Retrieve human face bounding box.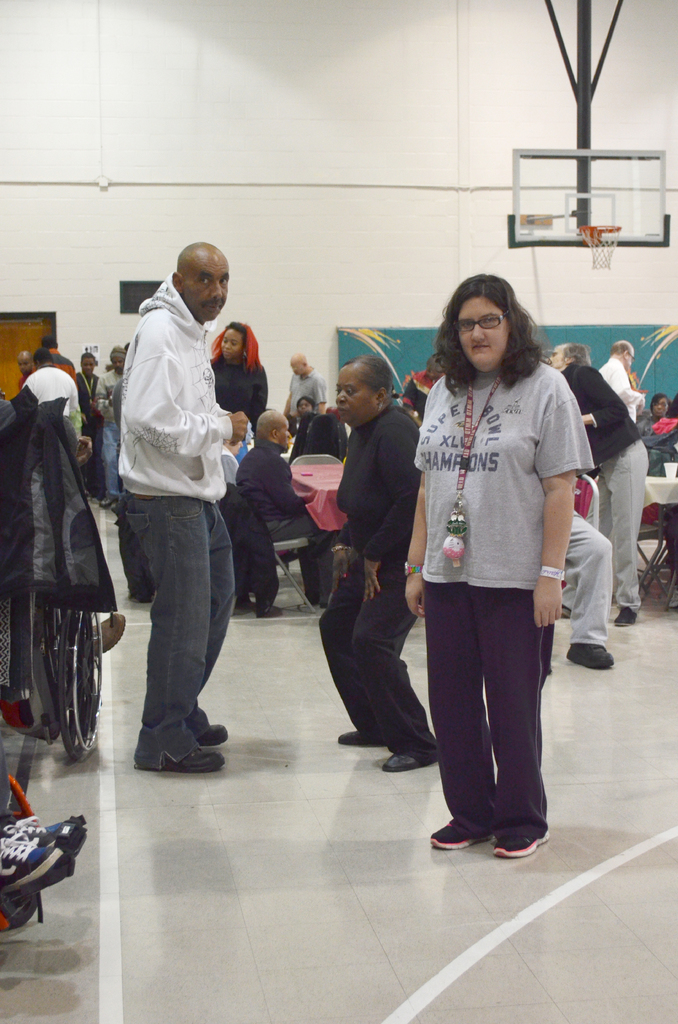
Bounding box: 650/396/668/417.
